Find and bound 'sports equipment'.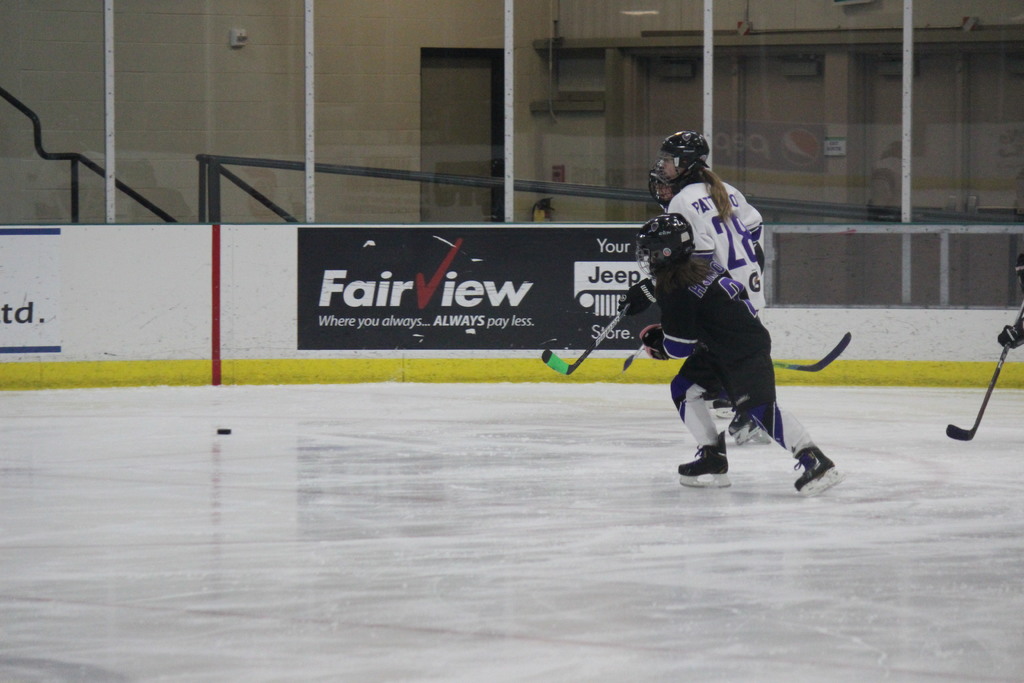
Bound: detection(543, 303, 630, 375).
